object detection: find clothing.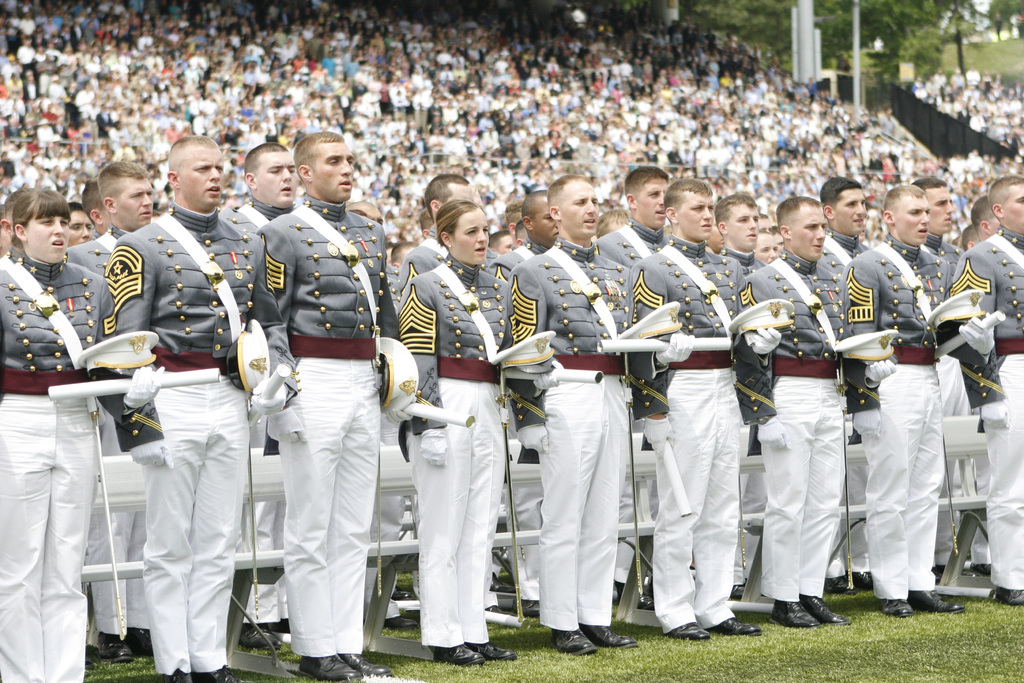
824,226,866,267.
